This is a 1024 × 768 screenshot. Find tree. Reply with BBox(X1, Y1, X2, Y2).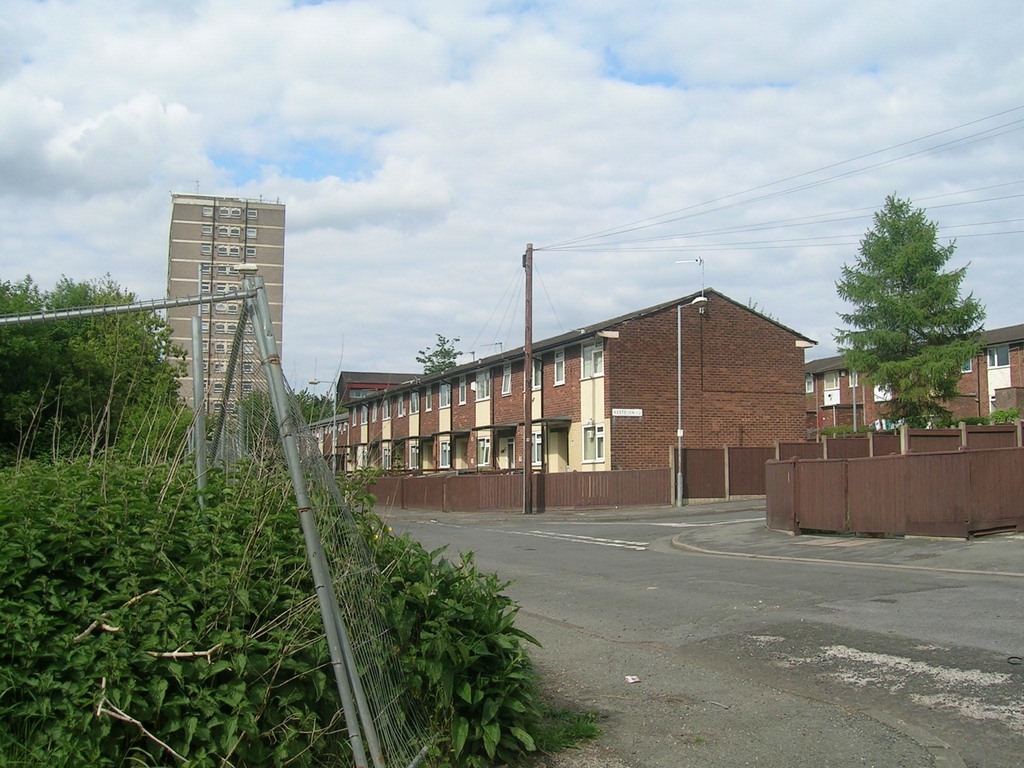
BBox(831, 186, 996, 434).
